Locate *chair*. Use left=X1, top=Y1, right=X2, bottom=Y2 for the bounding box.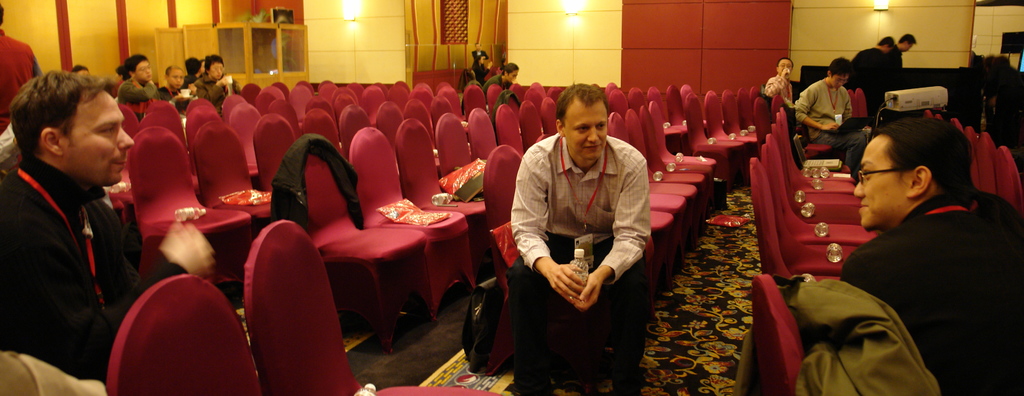
left=468, top=112, right=497, bottom=171.
